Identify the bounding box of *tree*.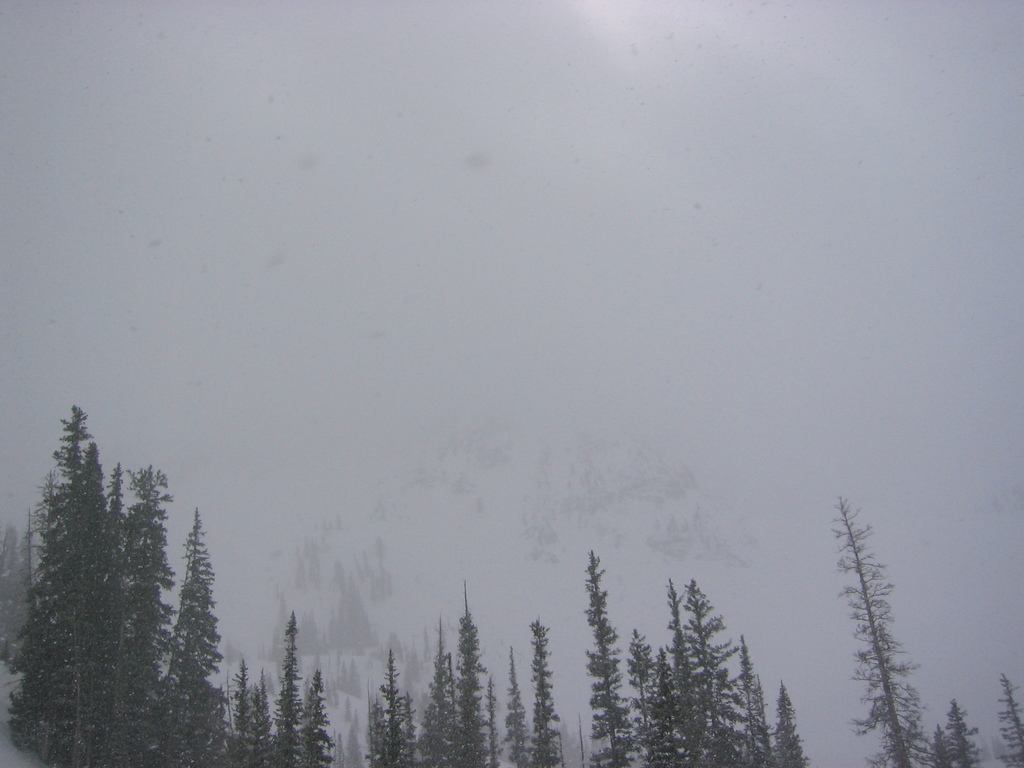
bbox=[402, 694, 419, 767].
